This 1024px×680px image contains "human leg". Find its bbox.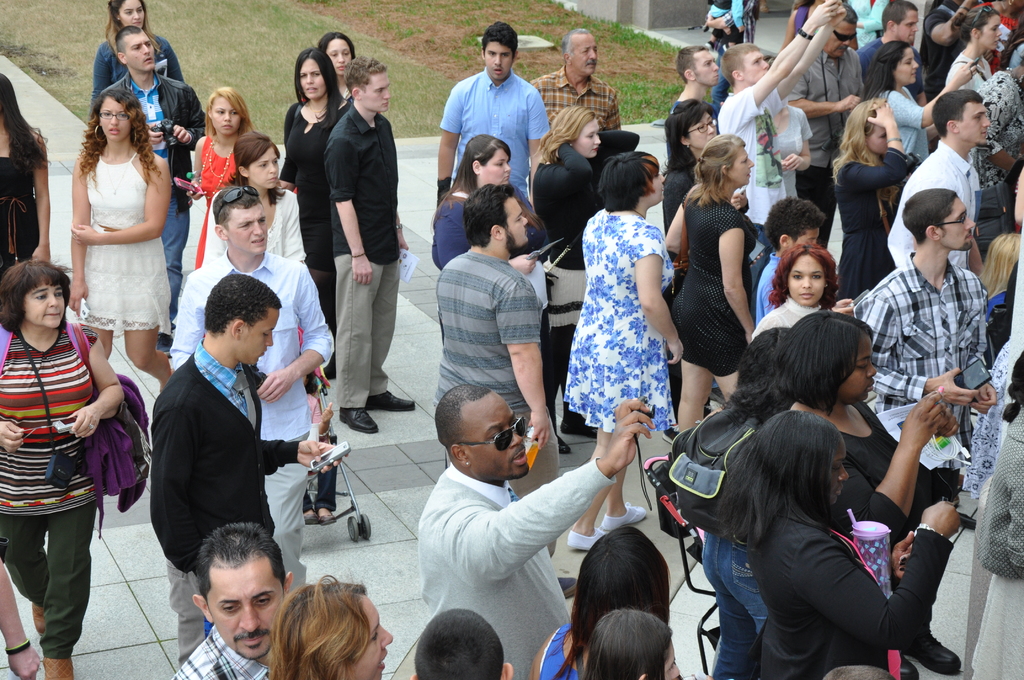
[2,563,36,672].
